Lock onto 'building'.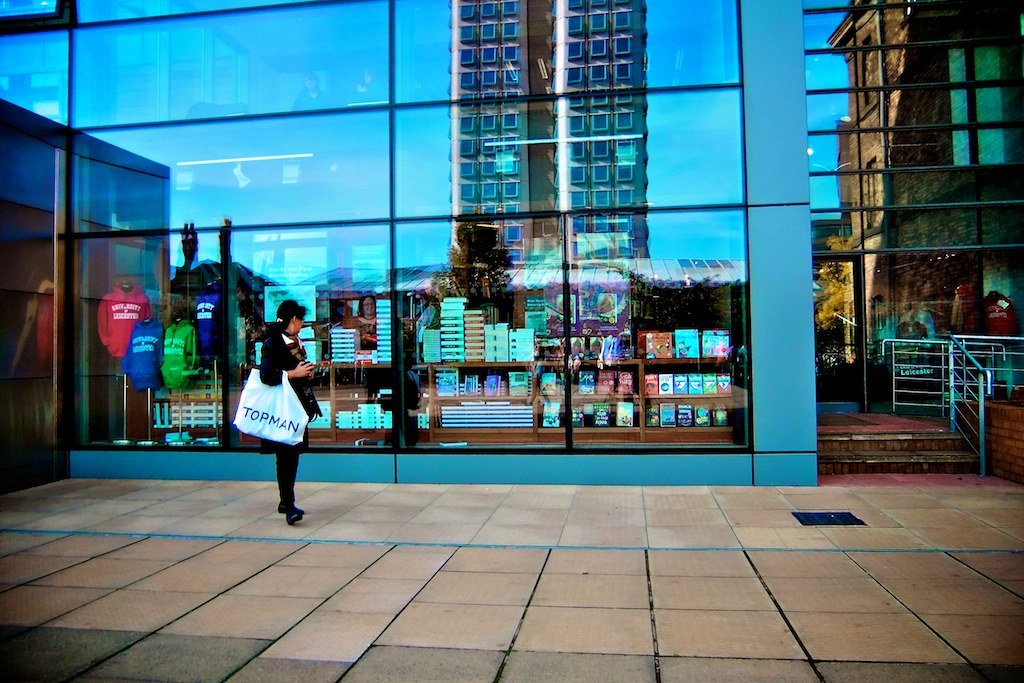
Locked: bbox=[827, 0, 1023, 400].
